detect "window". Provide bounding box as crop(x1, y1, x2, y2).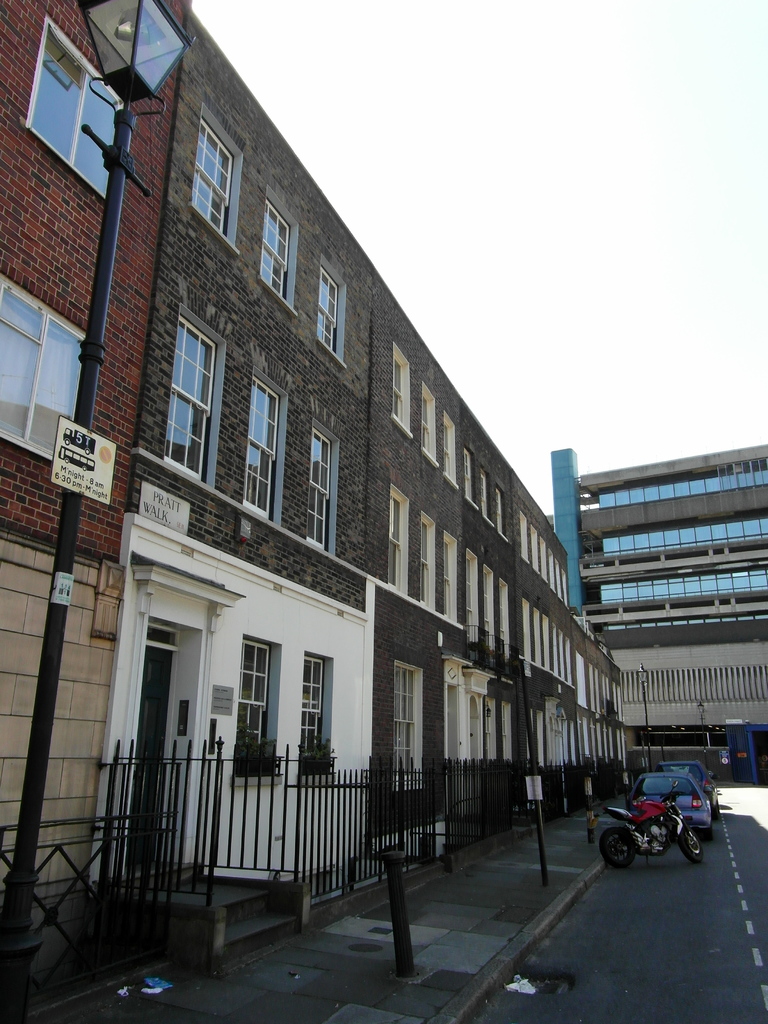
crop(381, 484, 413, 596).
